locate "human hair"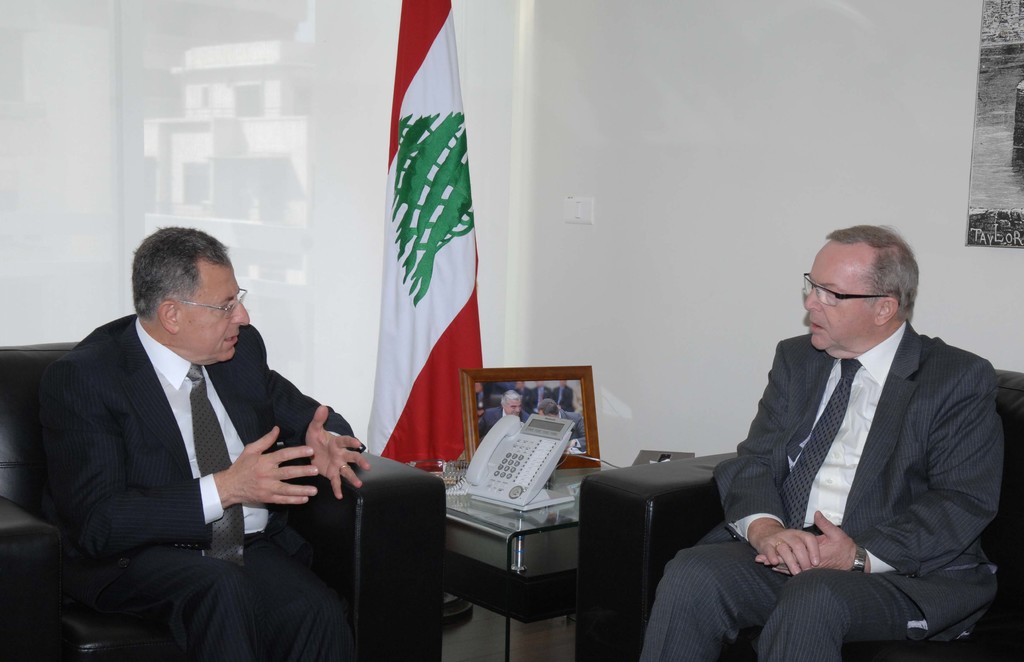
x1=826, y1=220, x2=922, y2=330
